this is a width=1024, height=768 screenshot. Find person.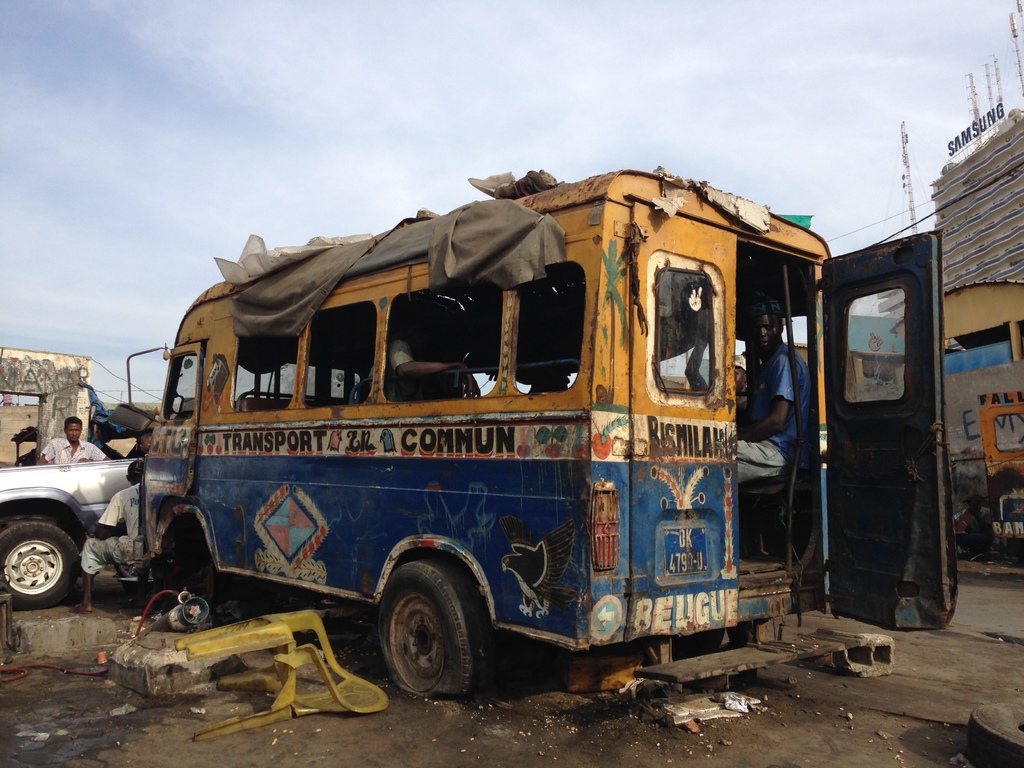
Bounding box: 73, 461, 146, 610.
